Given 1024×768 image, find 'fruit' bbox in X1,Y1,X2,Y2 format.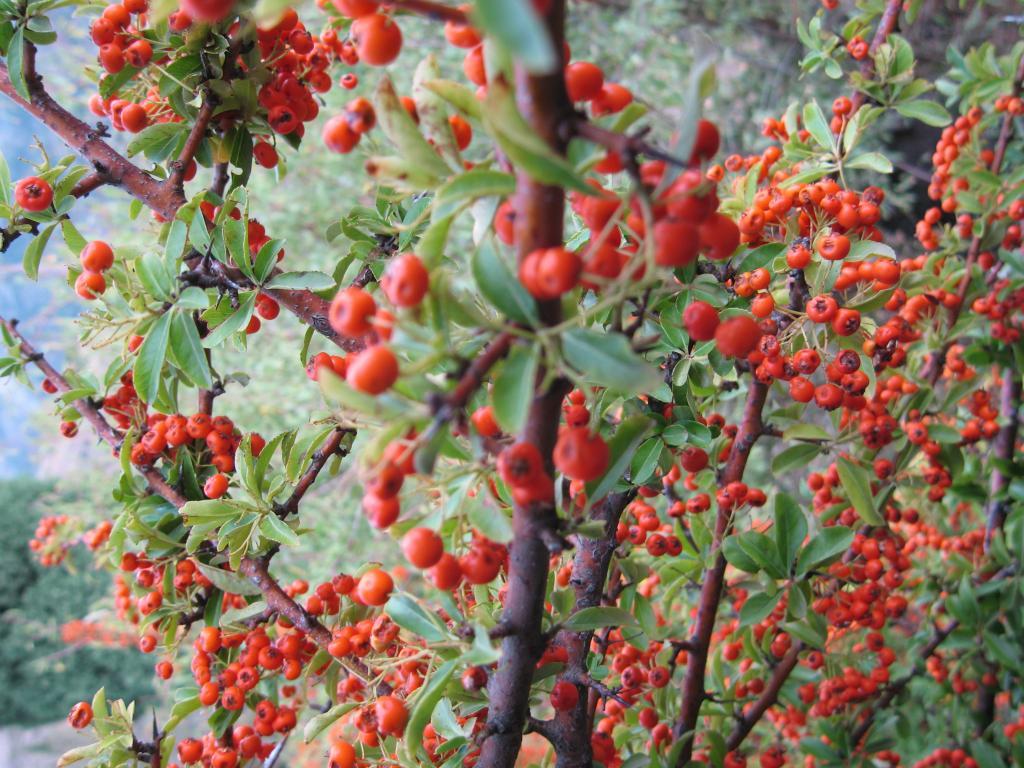
715,488,738,508.
